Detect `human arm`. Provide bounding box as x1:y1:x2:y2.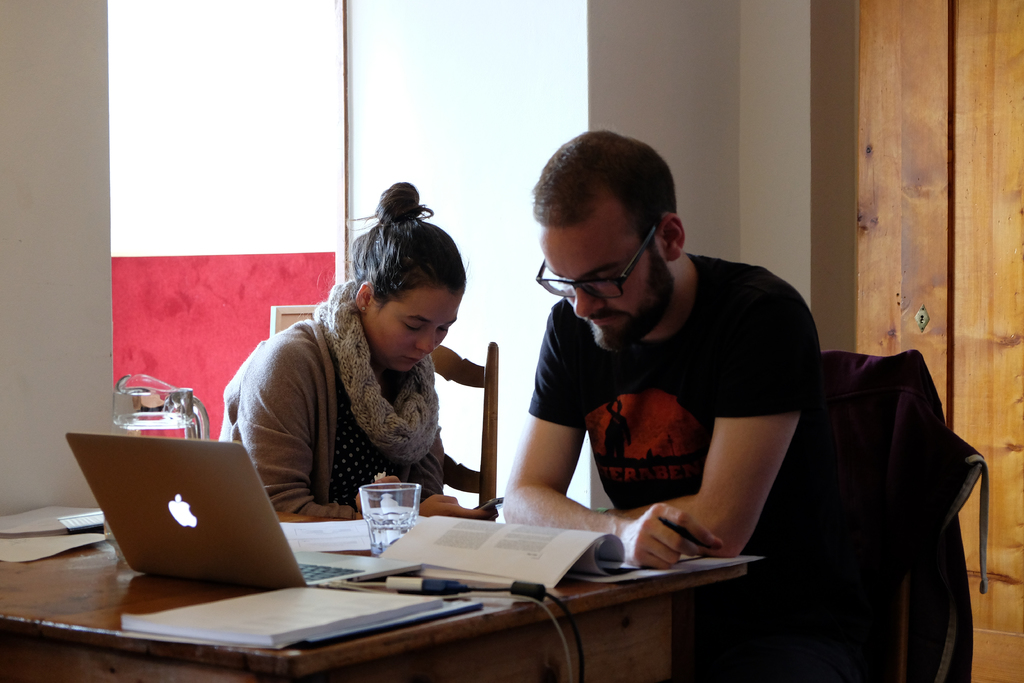
232:338:486:520.
